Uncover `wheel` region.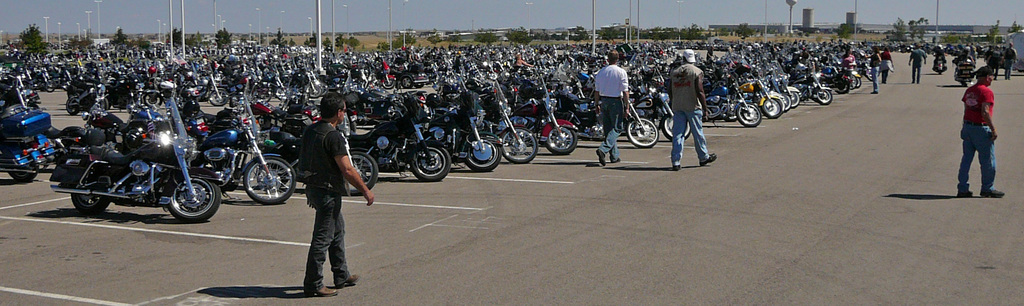
Uncovered: 342:152:378:196.
